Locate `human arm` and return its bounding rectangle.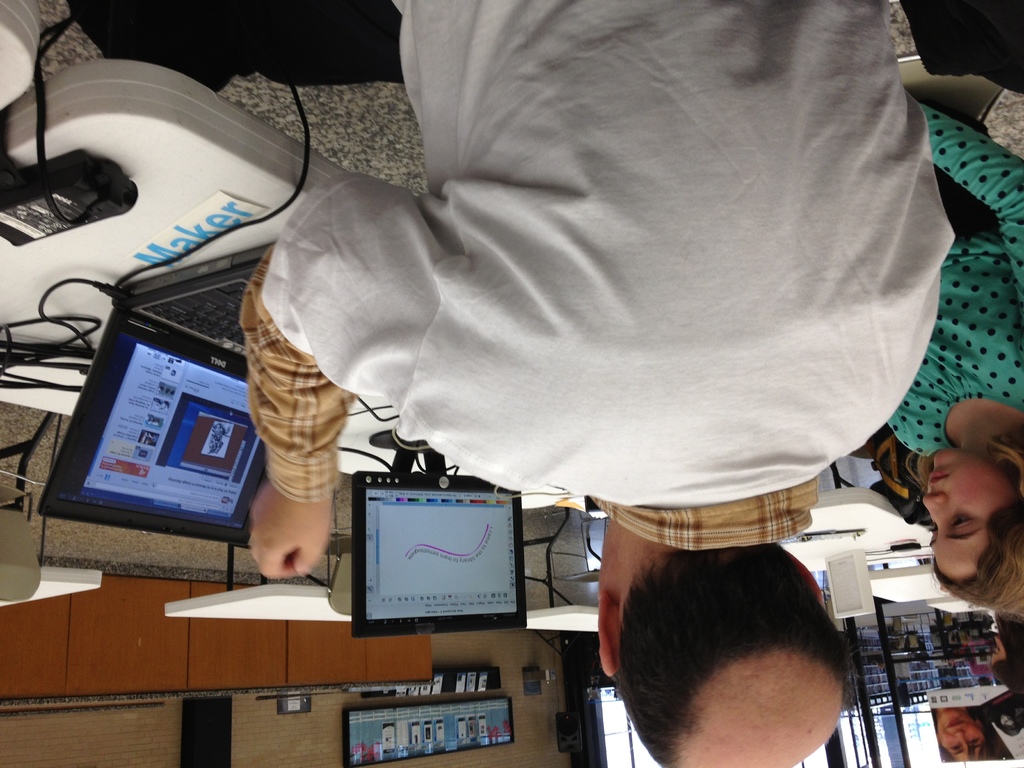
[920,98,1023,309].
